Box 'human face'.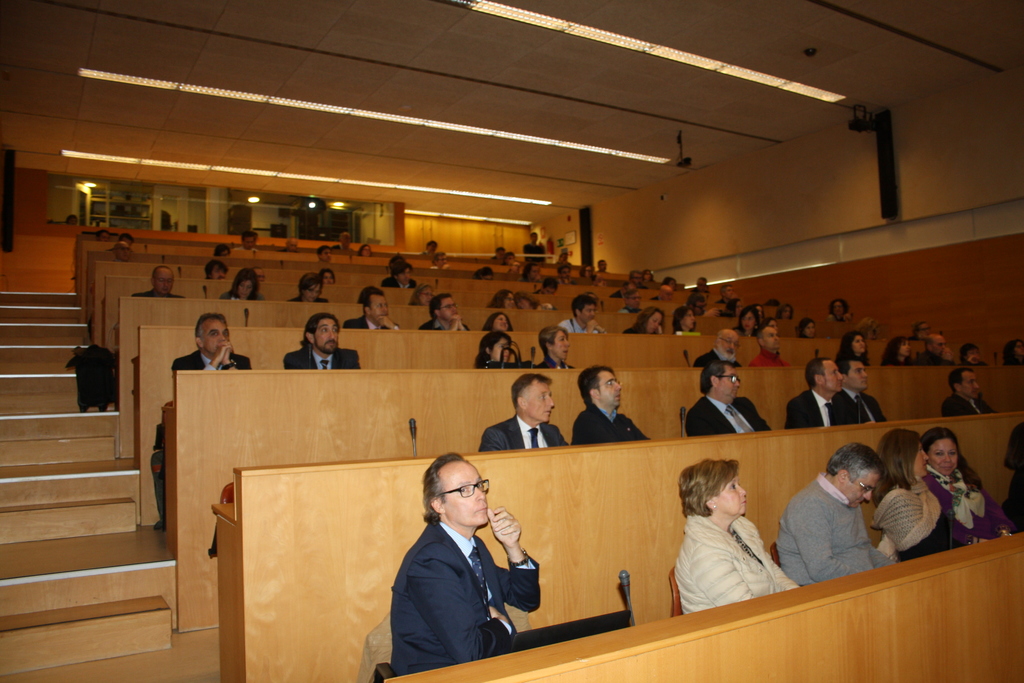
locate(420, 285, 434, 305).
